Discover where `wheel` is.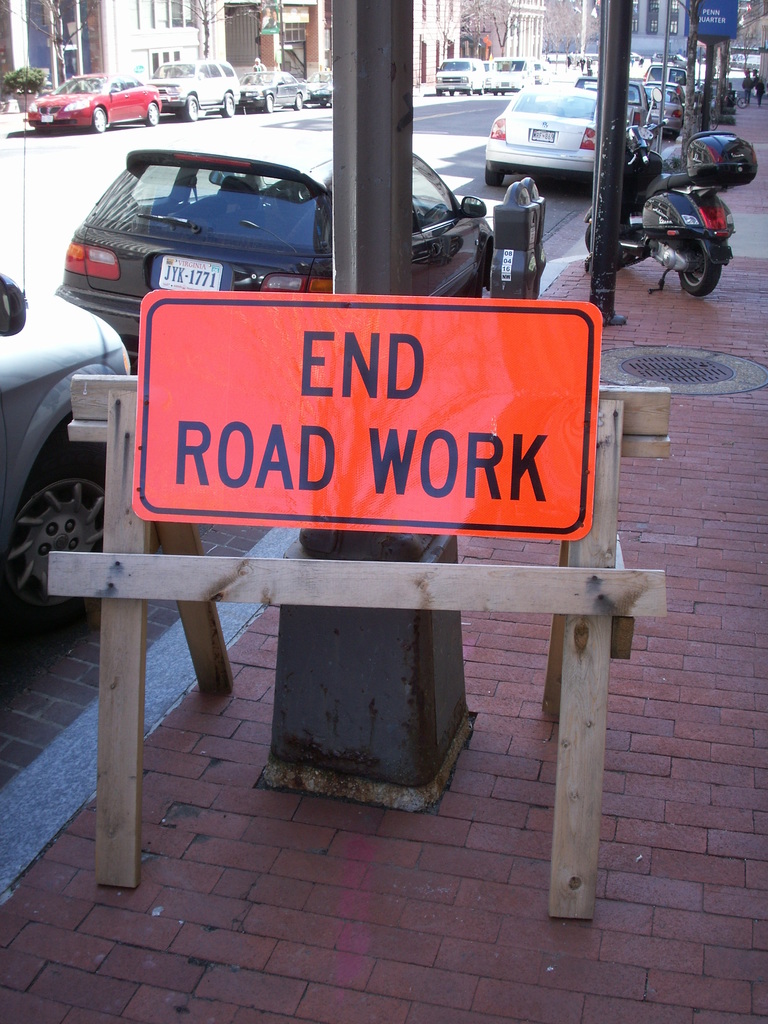
Discovered at 449:91:454:96.
